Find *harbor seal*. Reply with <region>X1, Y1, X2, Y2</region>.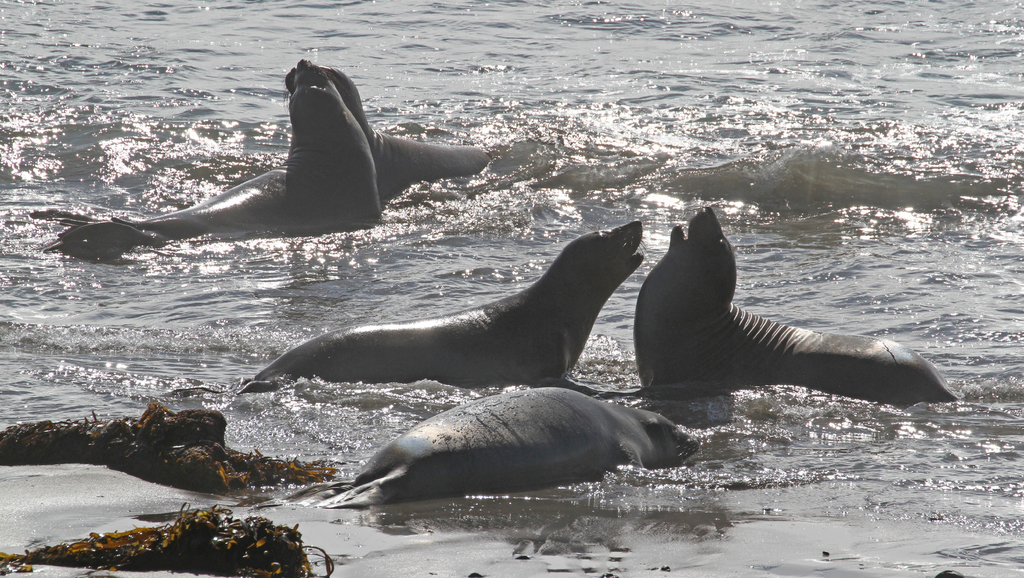
<region>55, 59, 392, 249</region>.
